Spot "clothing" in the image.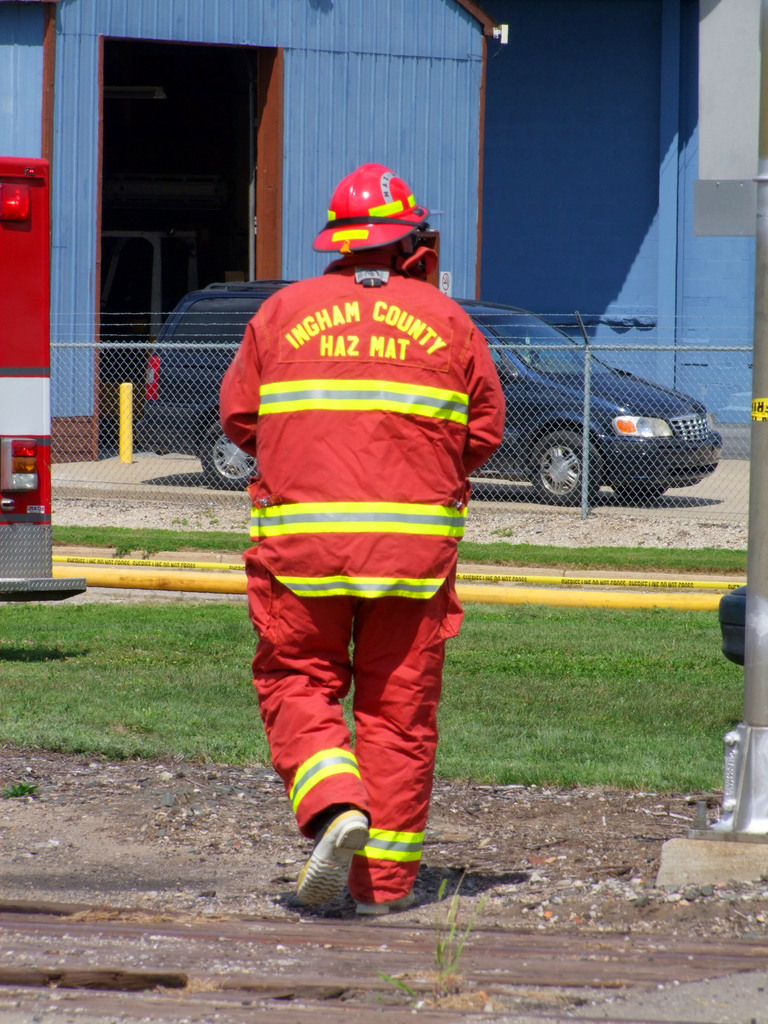
"clothing" found at [218, 255, 523, 904].
